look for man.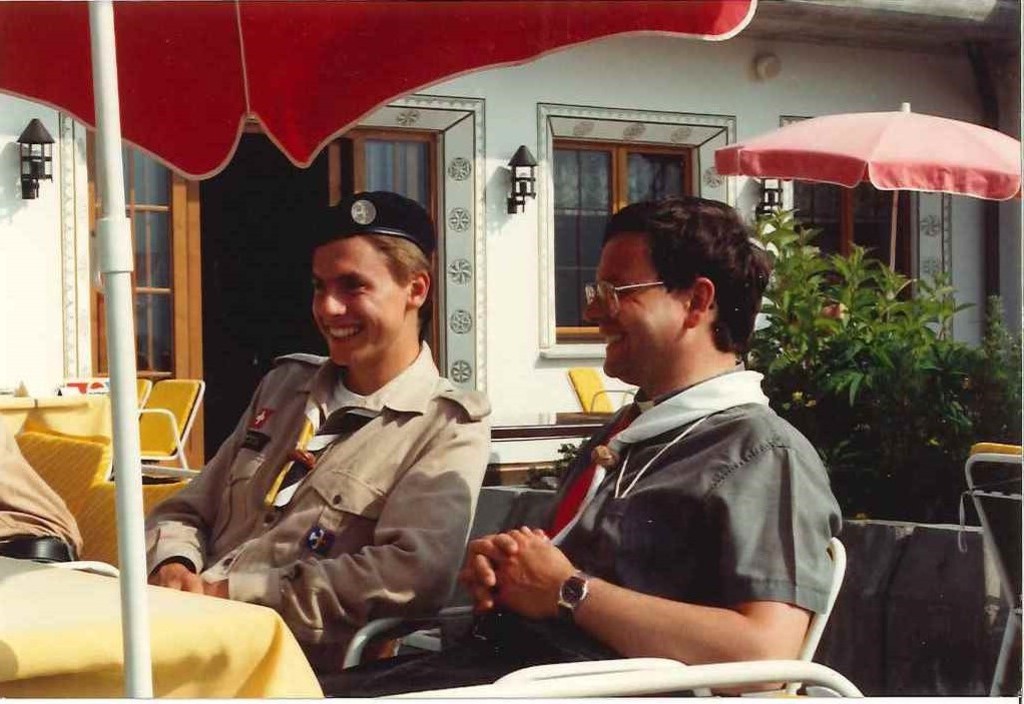
Found: 505,198,854,693.
